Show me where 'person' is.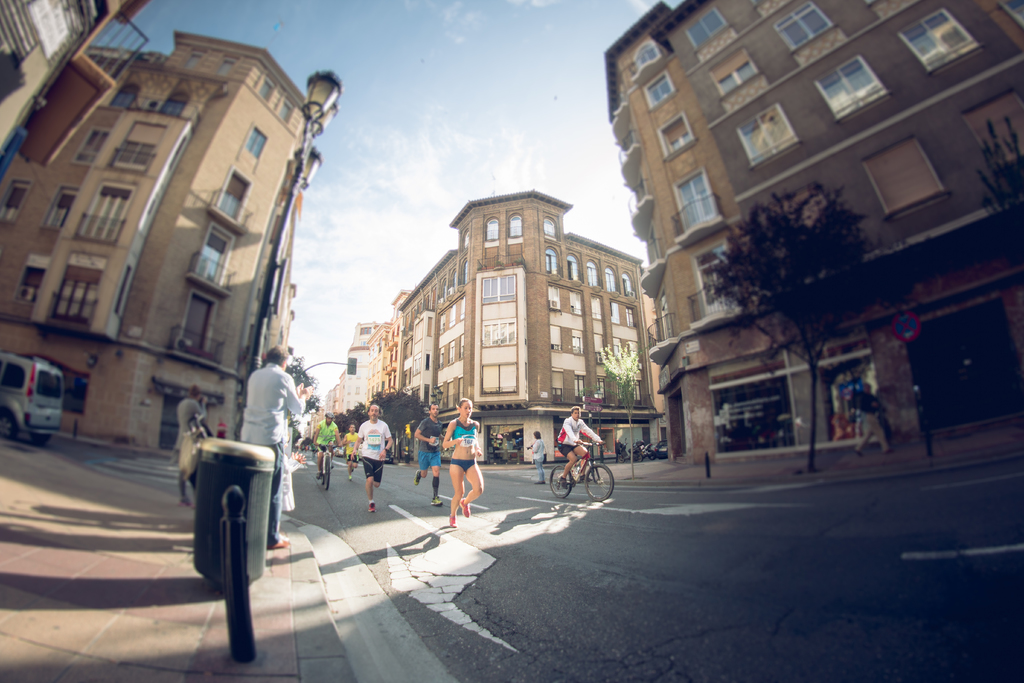
'person' is at (349,399,391,508).
